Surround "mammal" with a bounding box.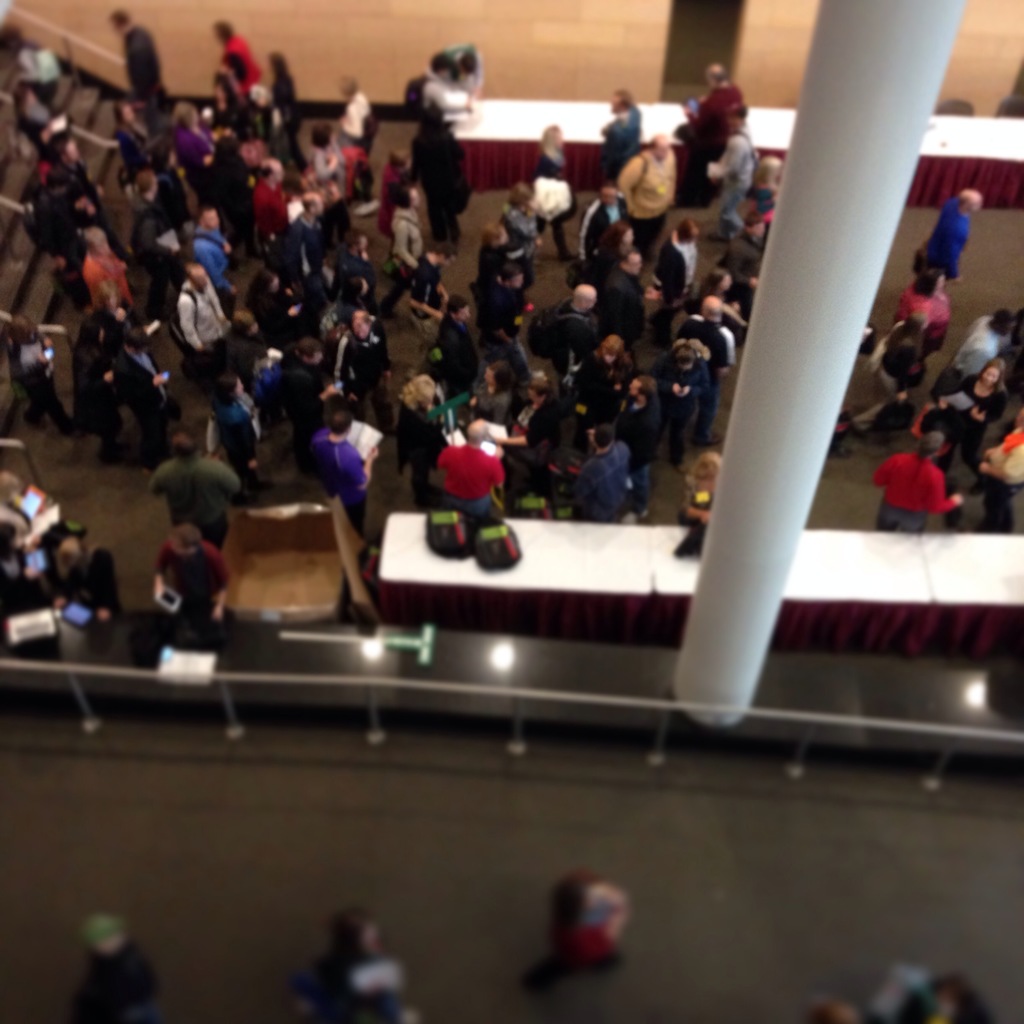
rect(872, 432, 957, 535).
